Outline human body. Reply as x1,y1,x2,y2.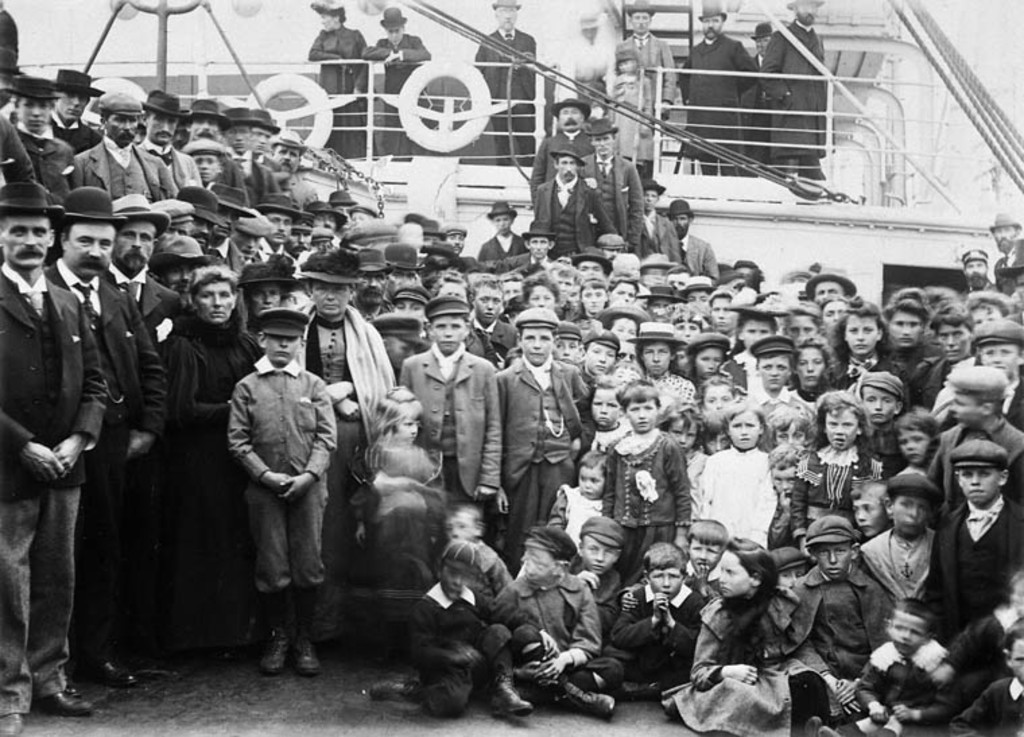
659,540,815,736.
